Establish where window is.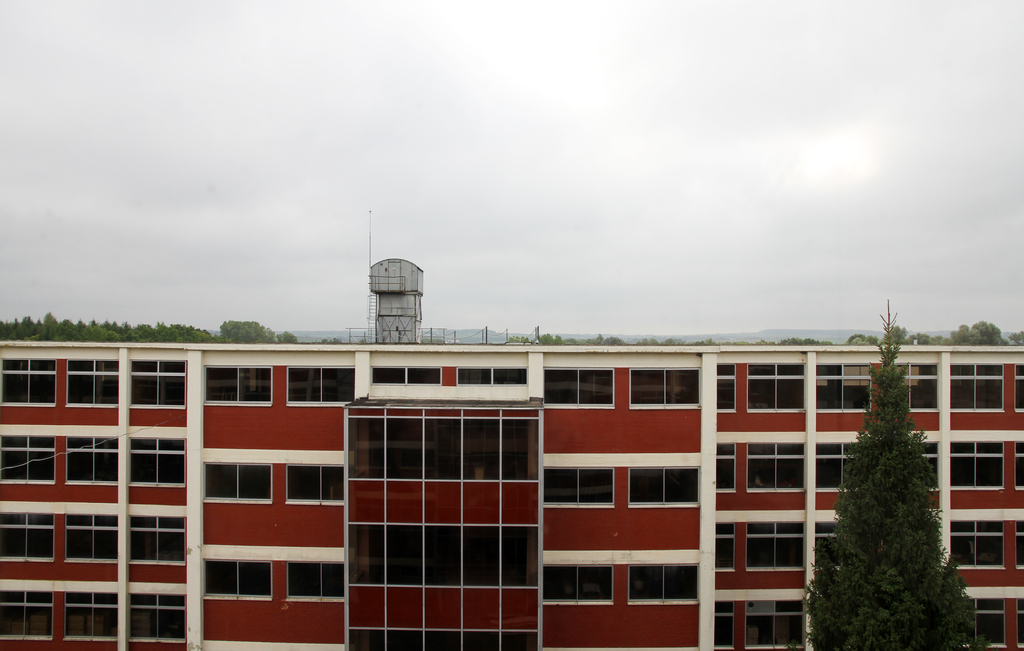
Established at select_region(630, 362, 707, 408).
